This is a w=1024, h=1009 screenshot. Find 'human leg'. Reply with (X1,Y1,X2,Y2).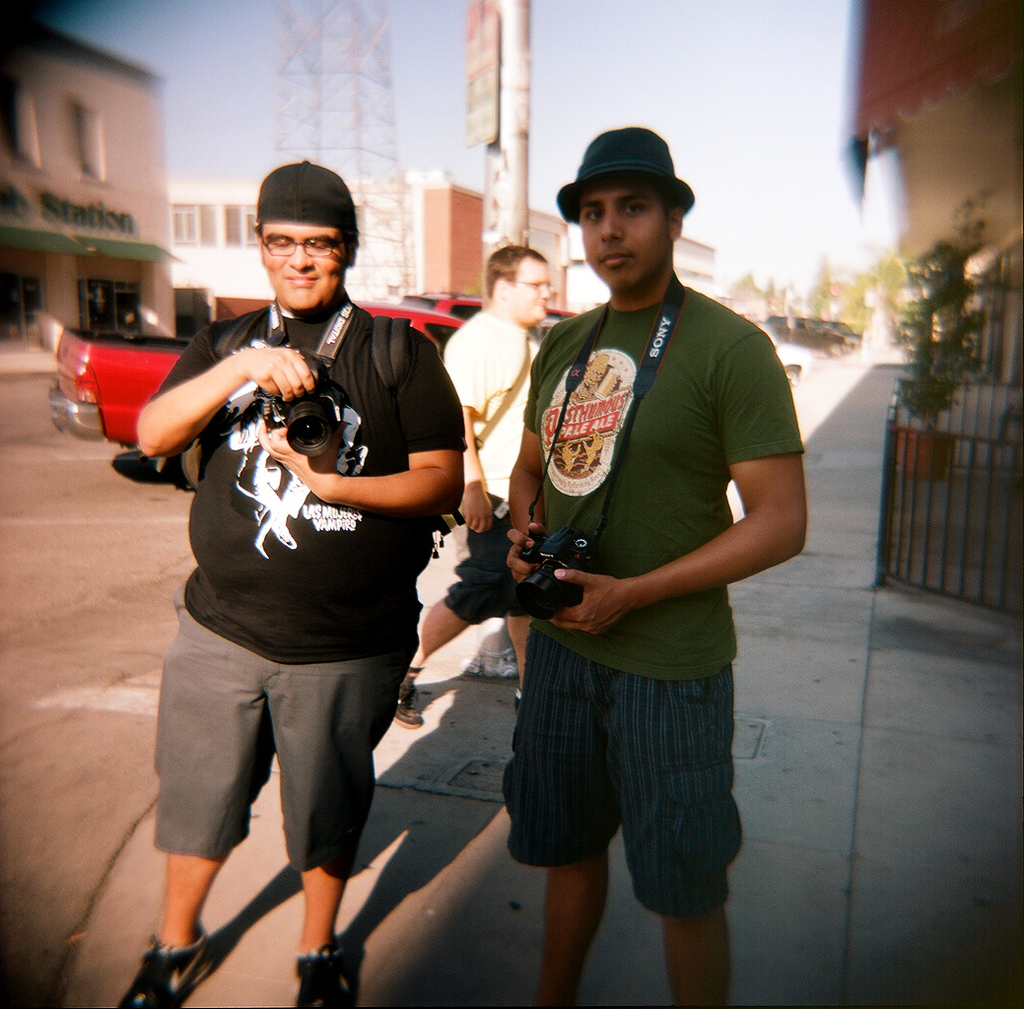
(521,642,591,1008).
